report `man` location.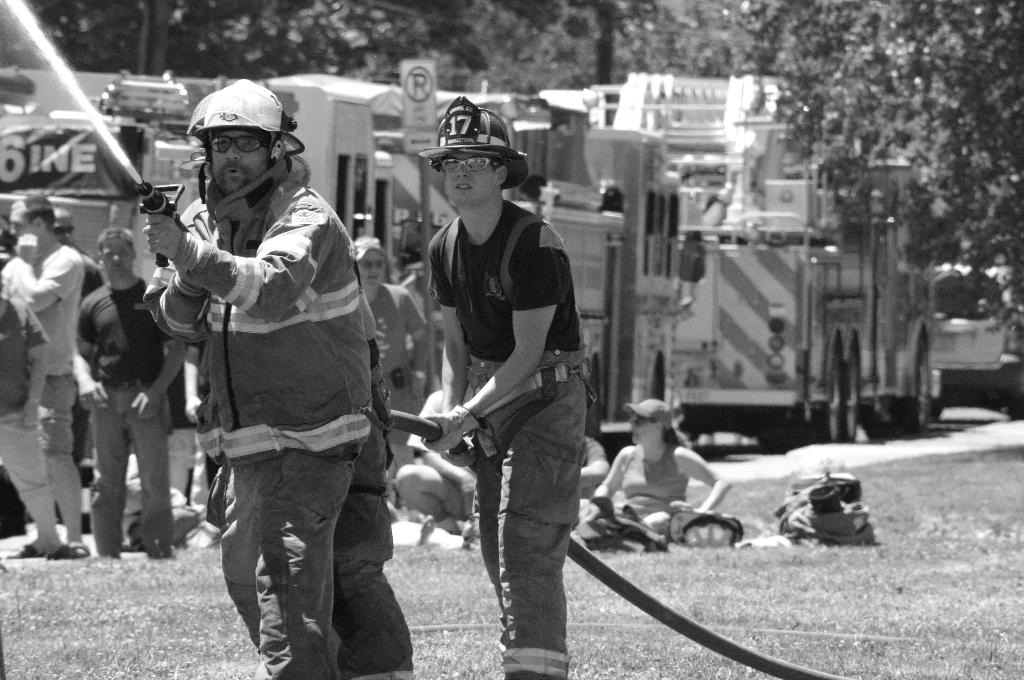
Report: pyautogui.locateOnScreen(409, 94, 586, 679).
